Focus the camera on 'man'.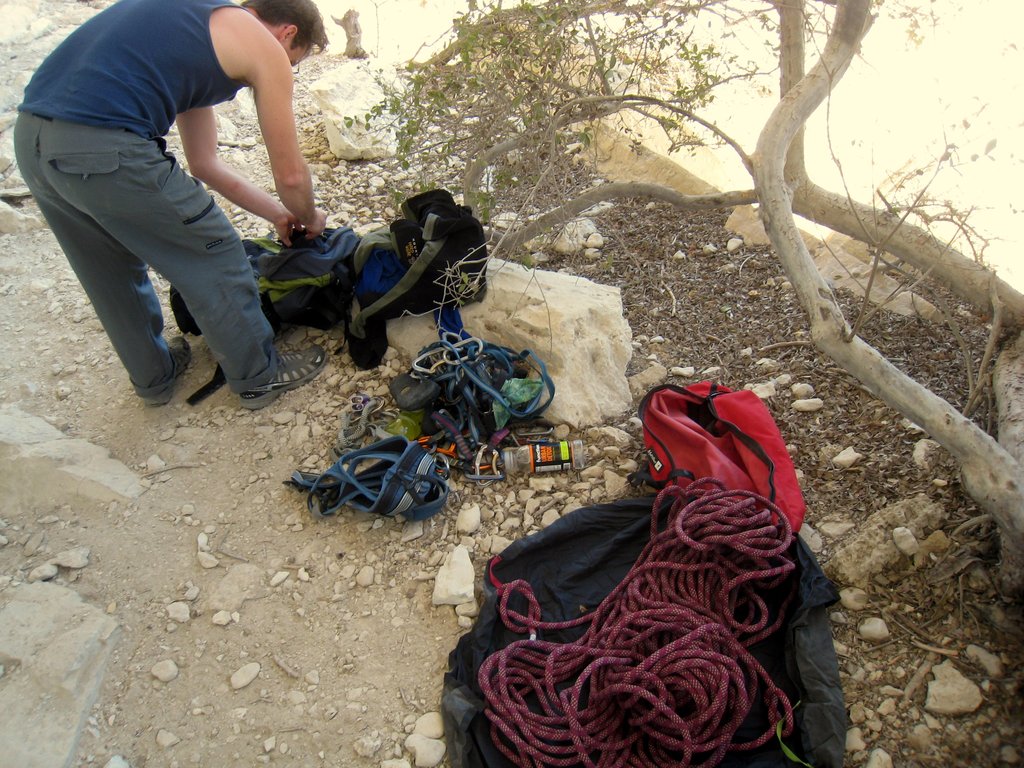
Focus region: l=15, t=0, r=327, b=417.
